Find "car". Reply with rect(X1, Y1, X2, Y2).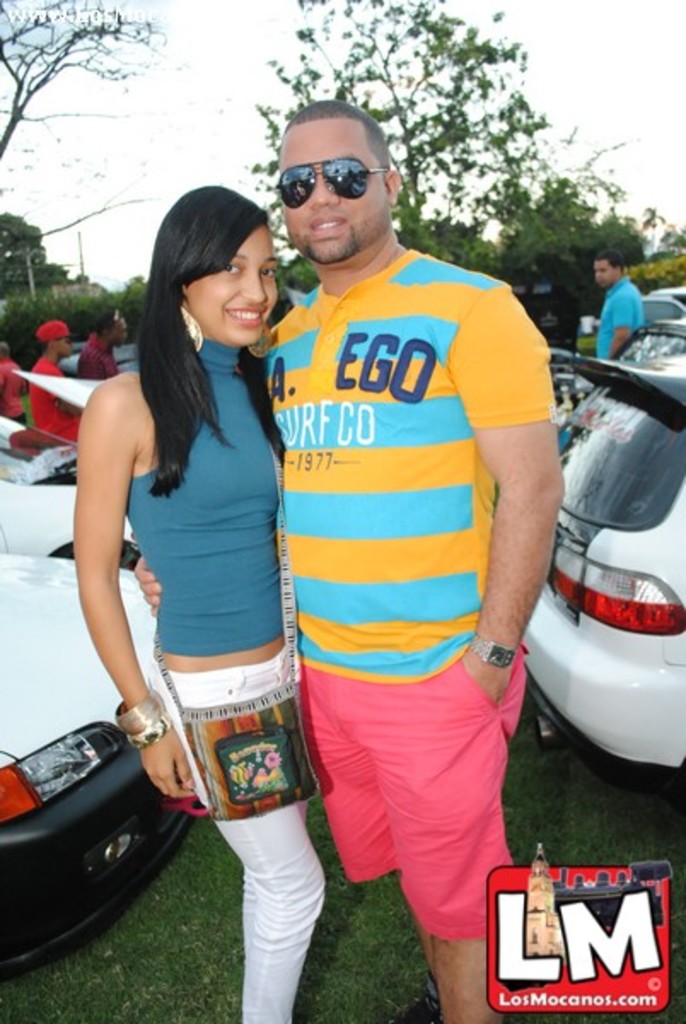
rect(621, 314, 684, 374).
